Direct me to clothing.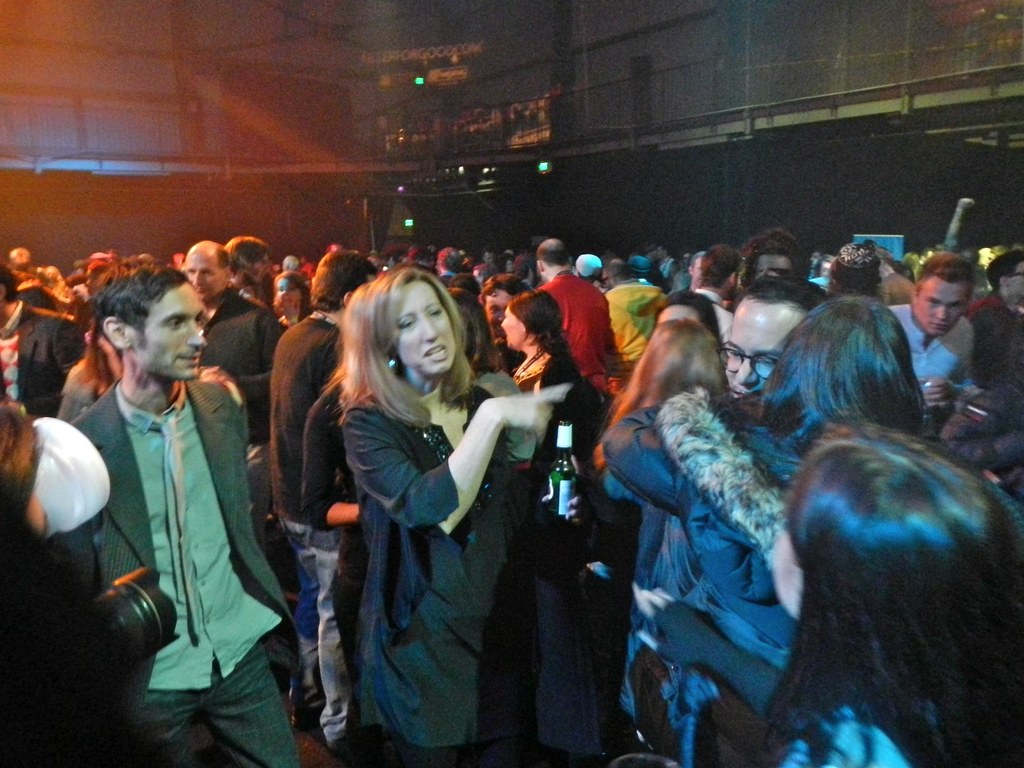
Direction: (x1=668, y1=285, x2=692, y2=305).
